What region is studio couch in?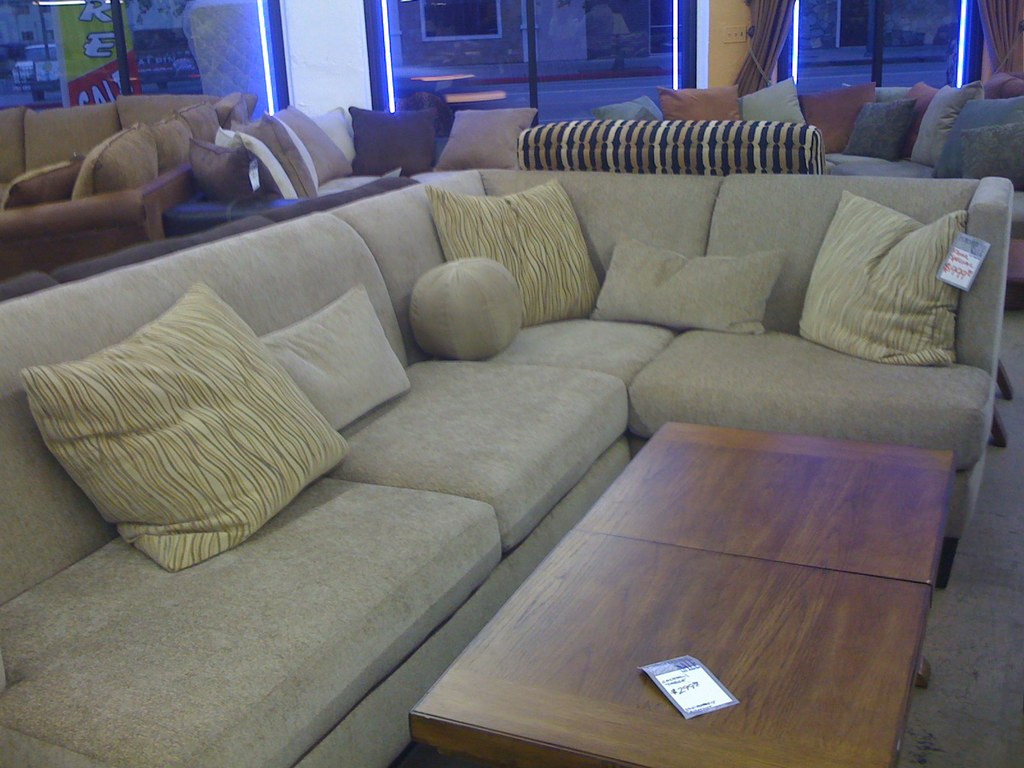
region(165, 97, 524, 216).
